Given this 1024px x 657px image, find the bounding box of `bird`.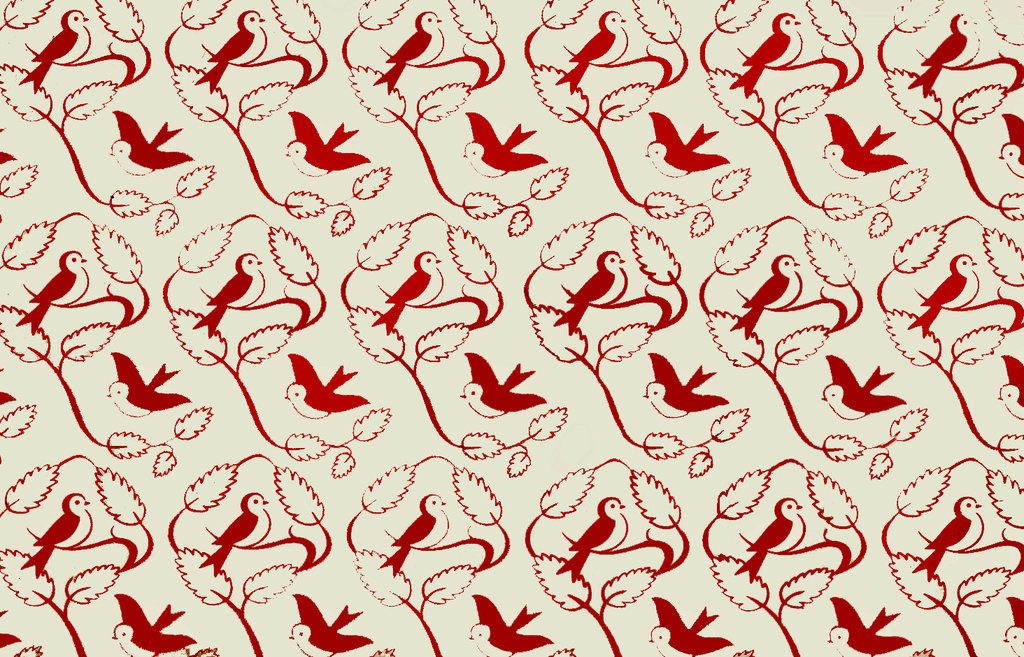
192 251 267 336.
